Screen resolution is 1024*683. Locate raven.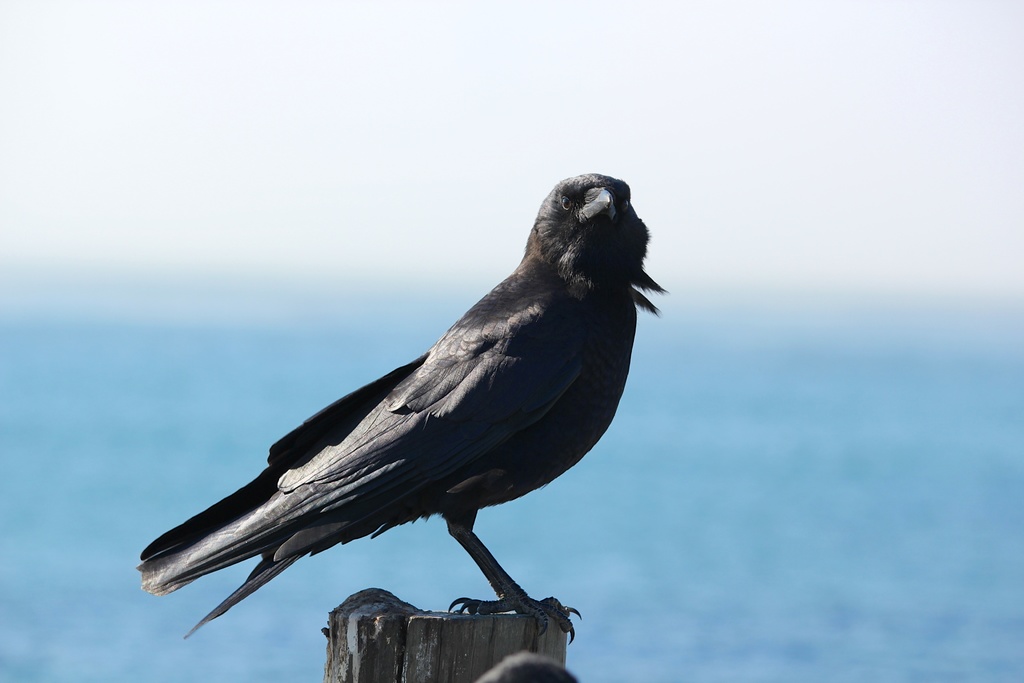
detection(148, 169, 665, 645).
